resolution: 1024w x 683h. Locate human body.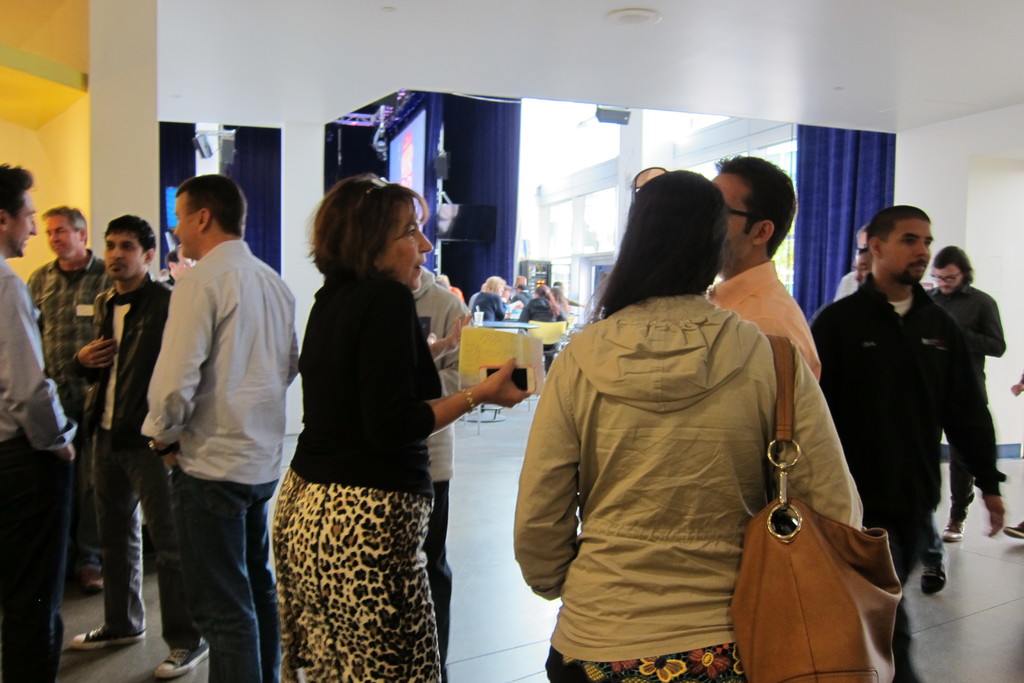
[left=75, top=267, right=212, bottom=680].
